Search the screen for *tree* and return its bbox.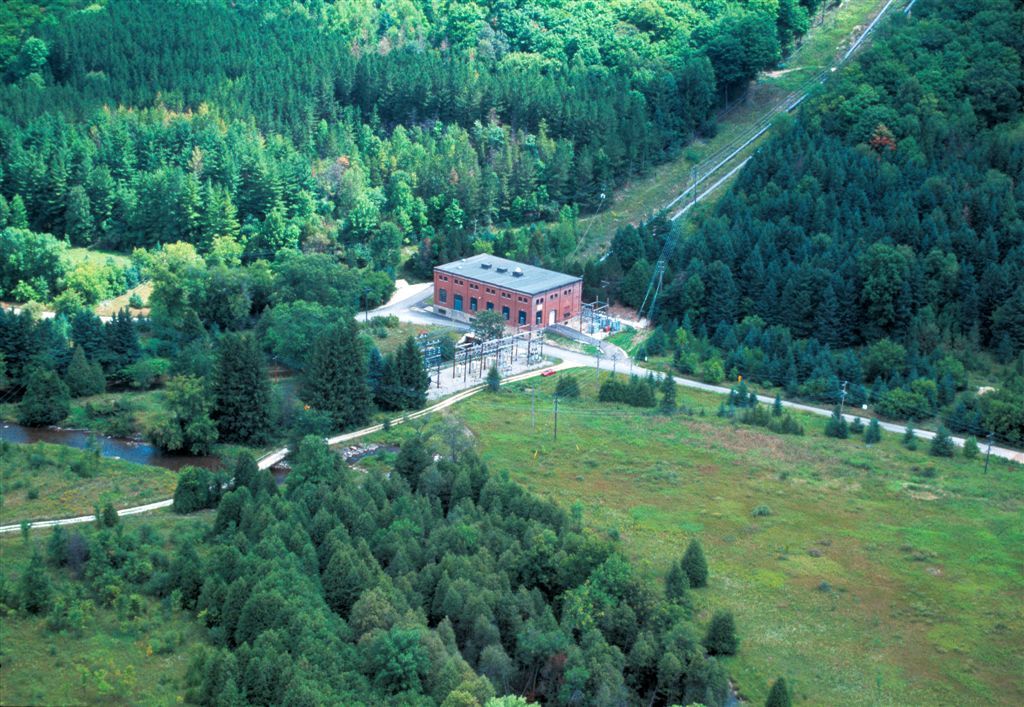
Found: (379, 176, 418, 241).
